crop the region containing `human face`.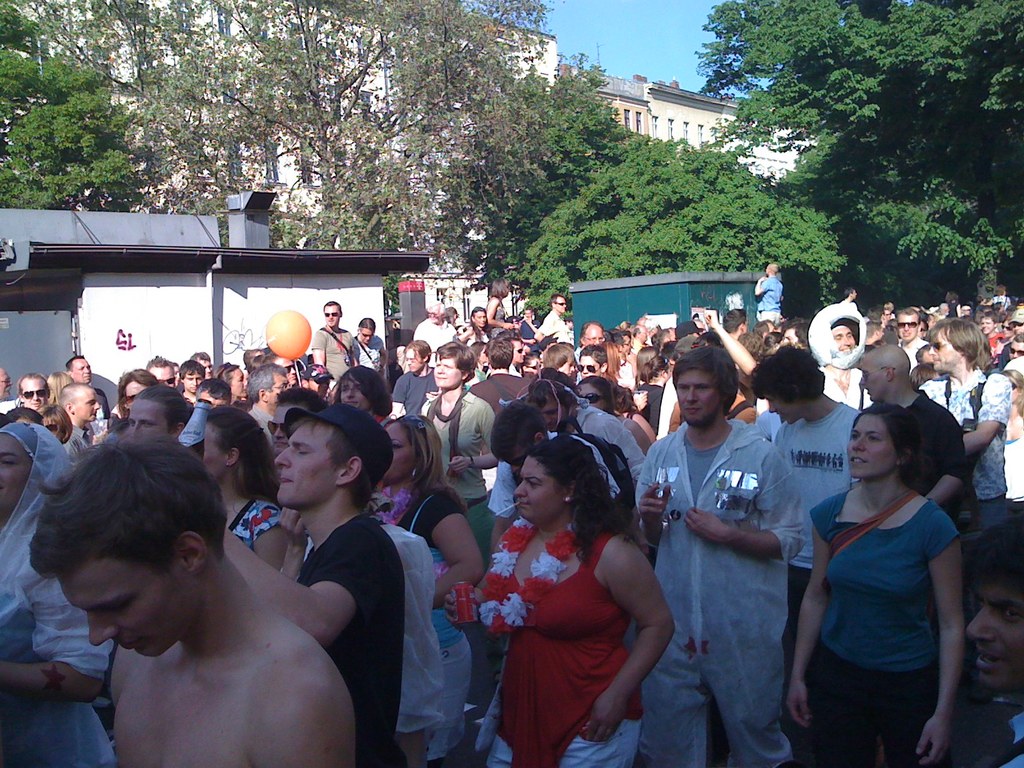
Crop region: 197, 355, 210, 379.
